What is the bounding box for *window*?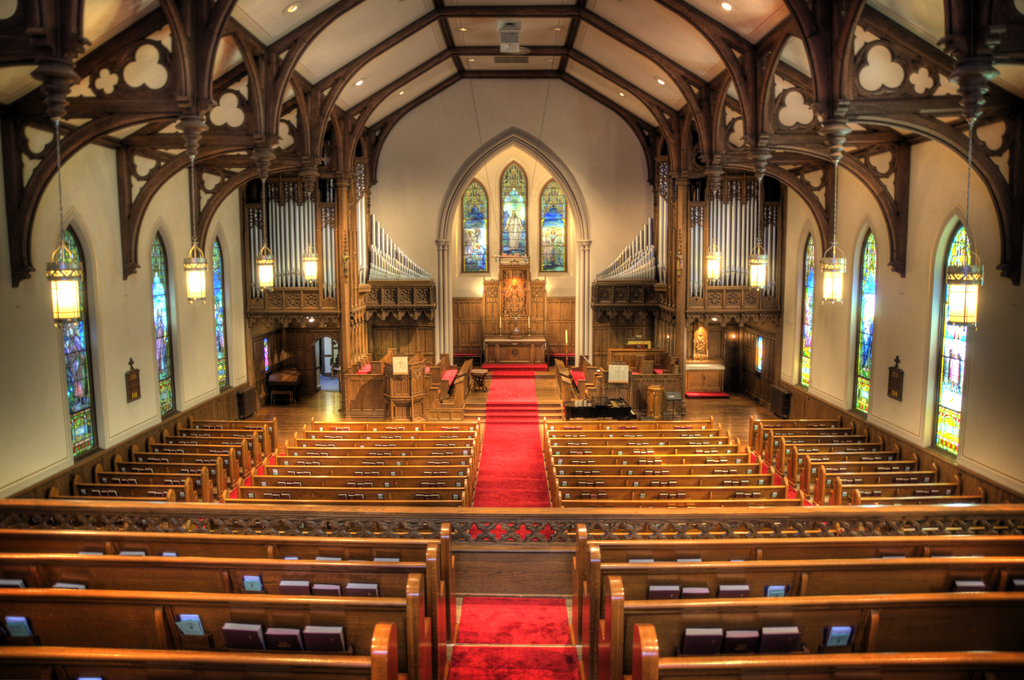
pyautogui.locateOnScreen(800, 230, 812, 390).
